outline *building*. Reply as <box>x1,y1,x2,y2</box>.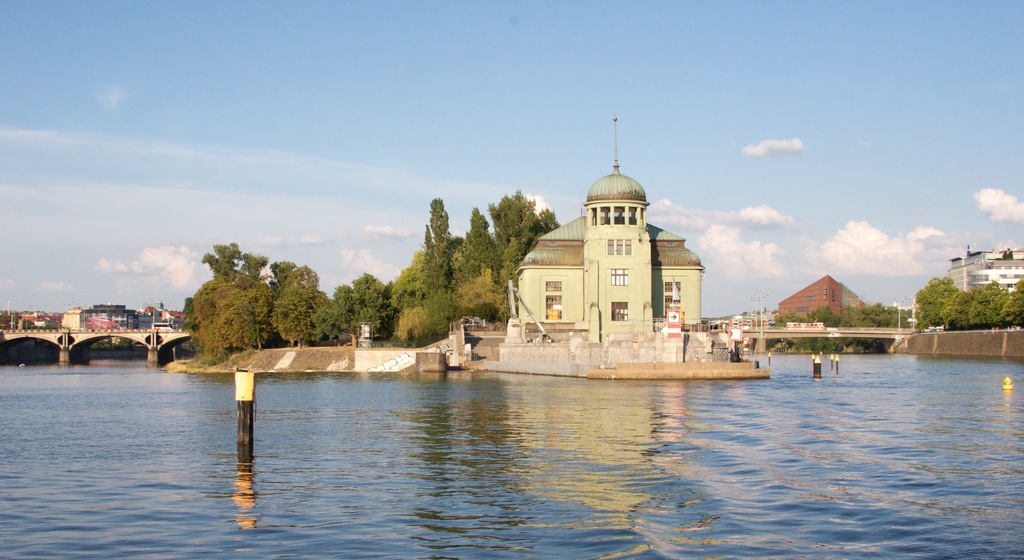
<box>507,120,705,335</box>.
